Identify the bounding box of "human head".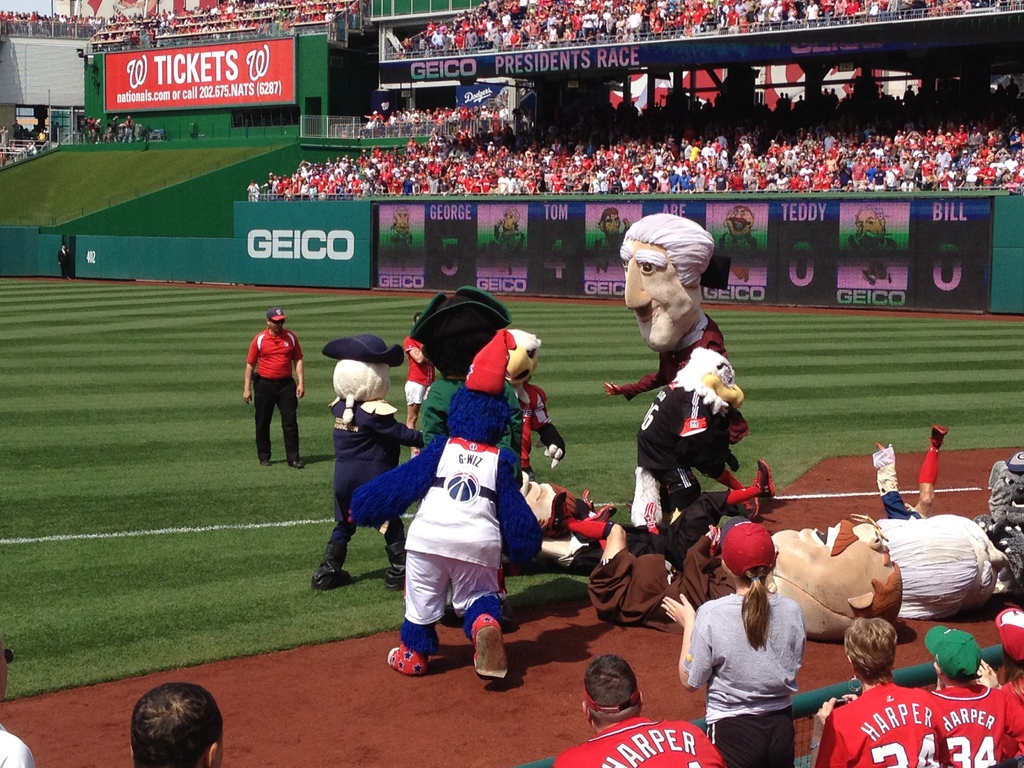
(999, 609, 1023, 669).
